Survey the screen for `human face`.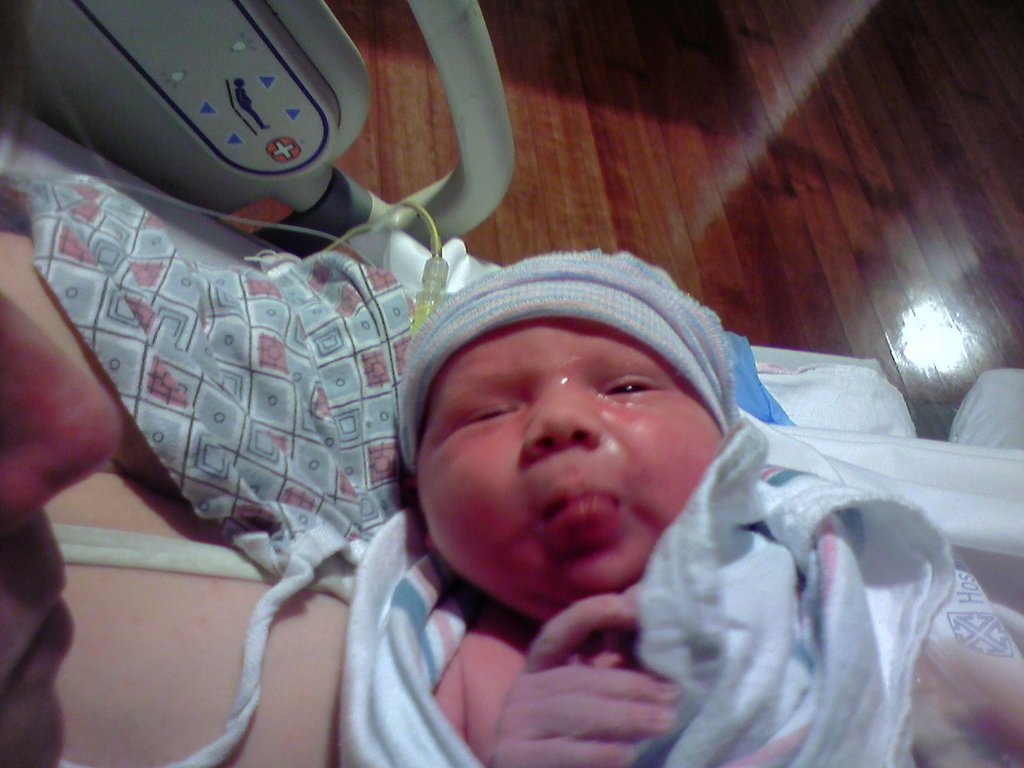
Survey found: {"left": 0, "top": 294, "right": 123, "bottom": 766}.
